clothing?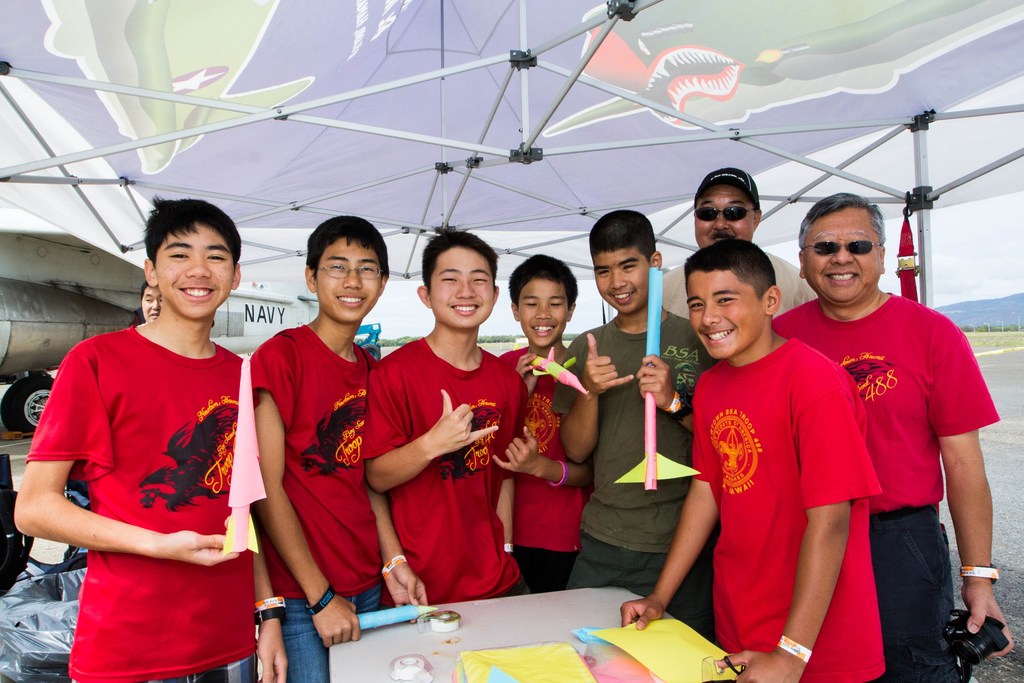
354:333:529:614
